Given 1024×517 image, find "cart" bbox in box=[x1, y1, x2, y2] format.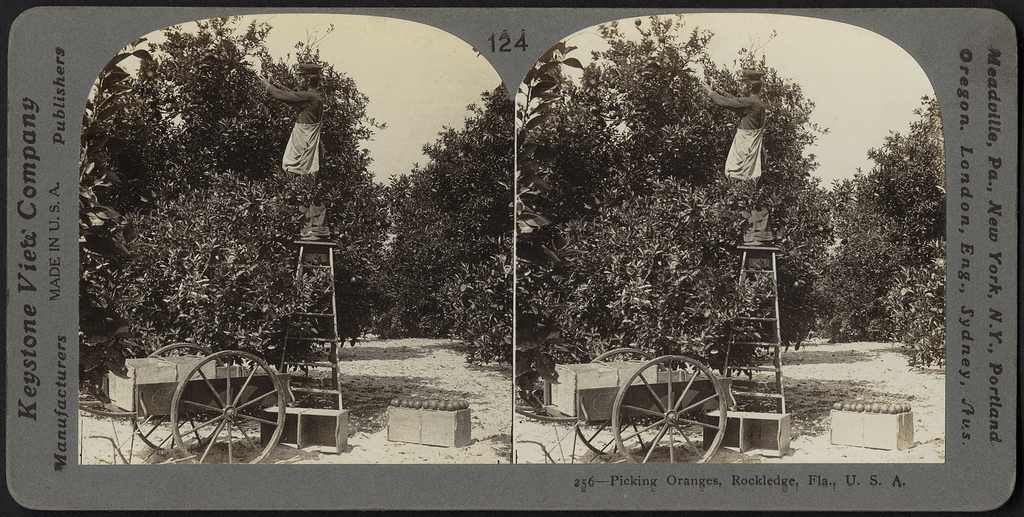
box=[79, 342, 299, 466].
